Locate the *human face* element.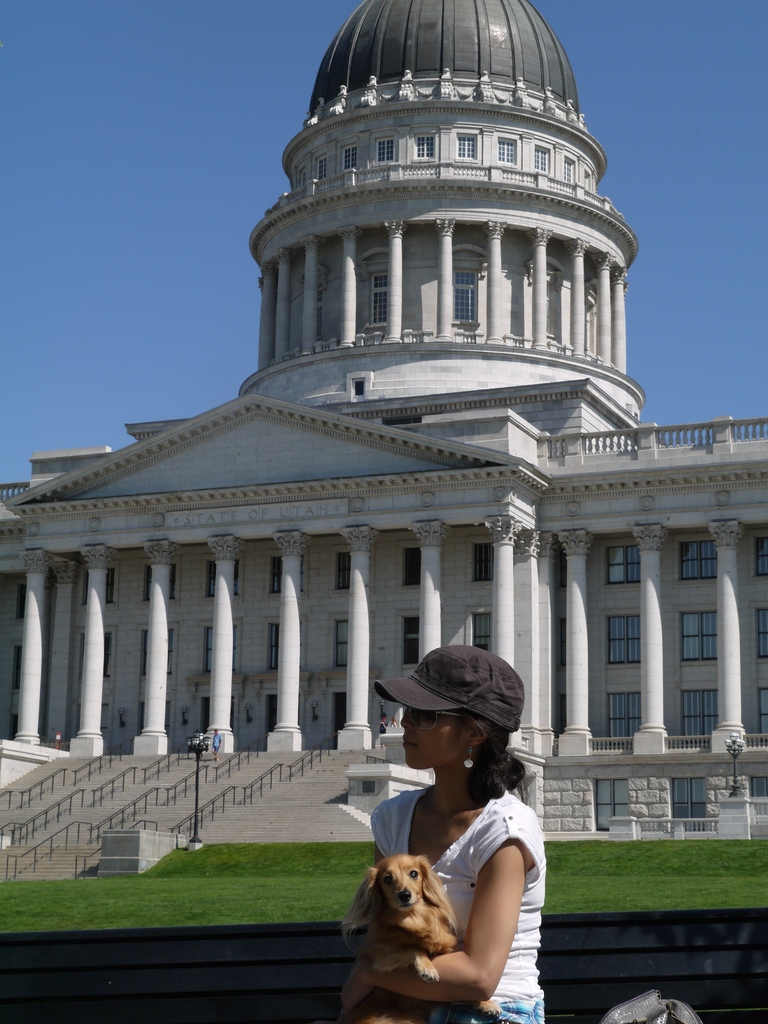
Element bbox: bbox=(401, 709, 469, 772).
